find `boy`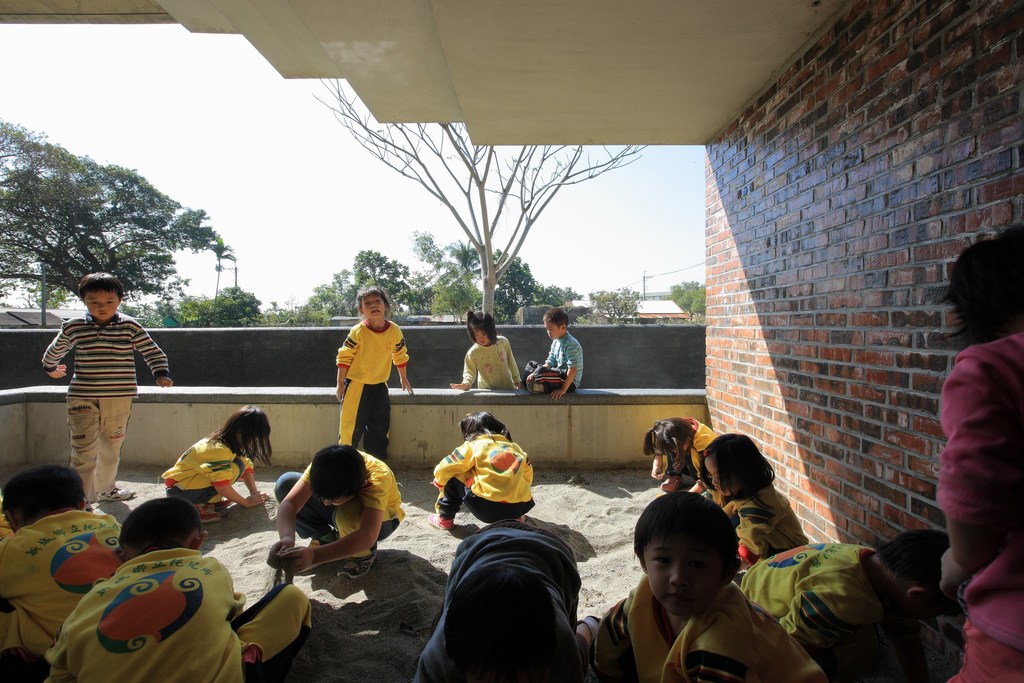
<box>529,312,581,399</box>
